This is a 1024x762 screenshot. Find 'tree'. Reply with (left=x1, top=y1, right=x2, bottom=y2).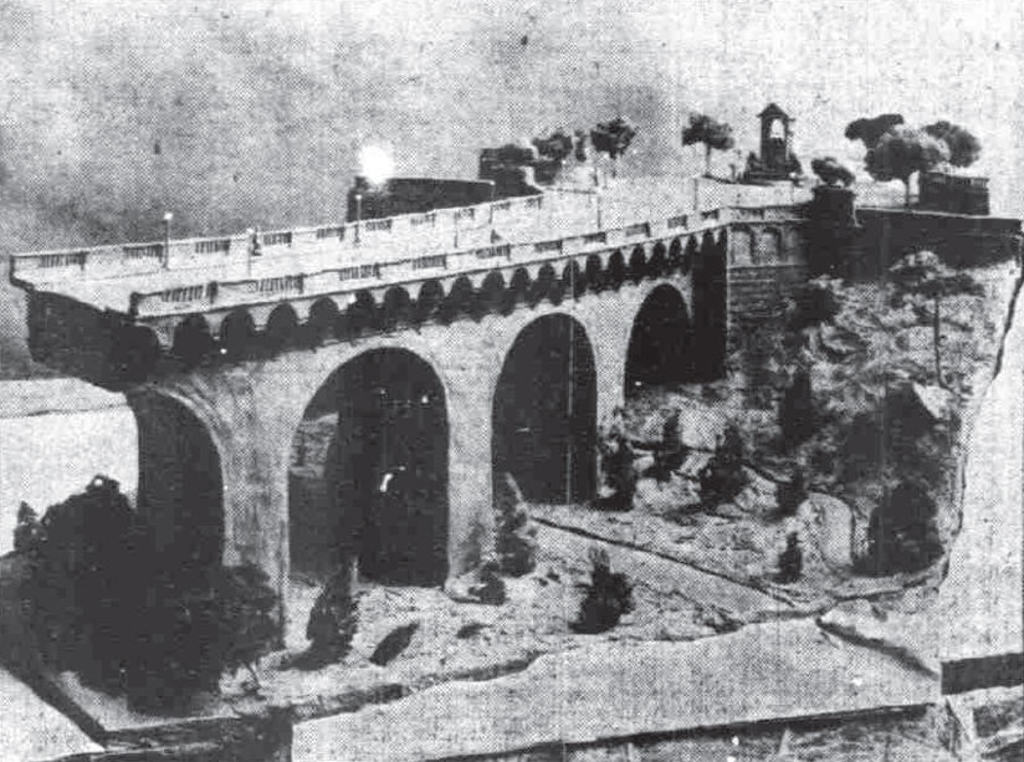
(left=861, top=128, right=939, bottom=198).
